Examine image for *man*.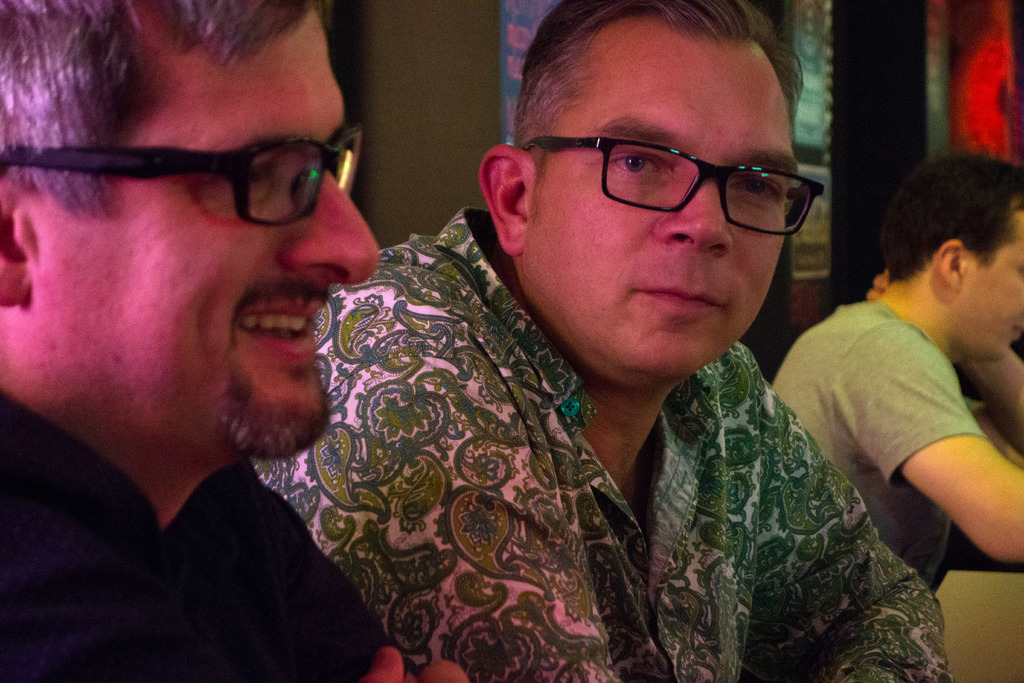
Examination result: (x1=0, y1=0, x2=471, y2=682).
